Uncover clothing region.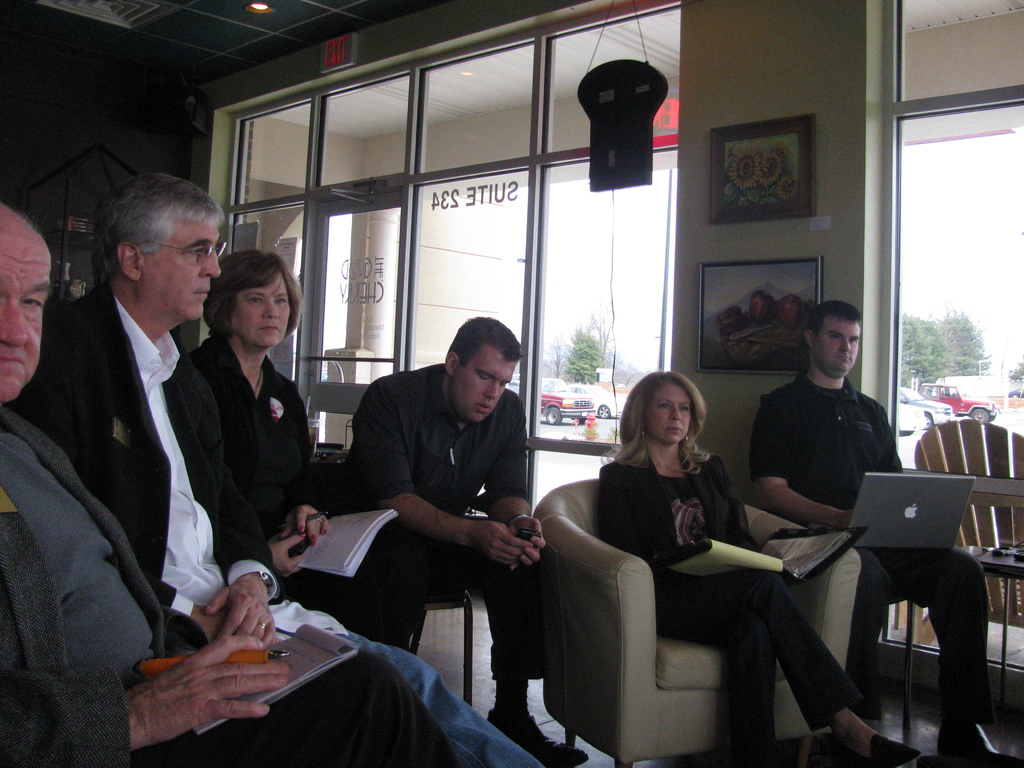
Uncovered: select_region(0, 416, 449, 767).
